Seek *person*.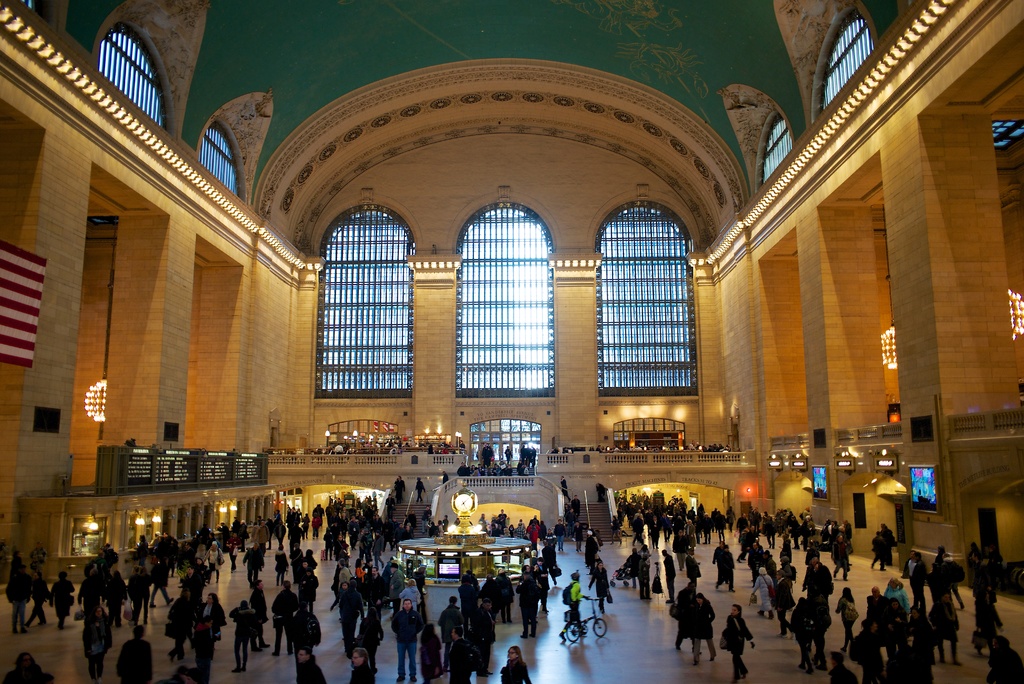
(441, 625, 477, 681).
